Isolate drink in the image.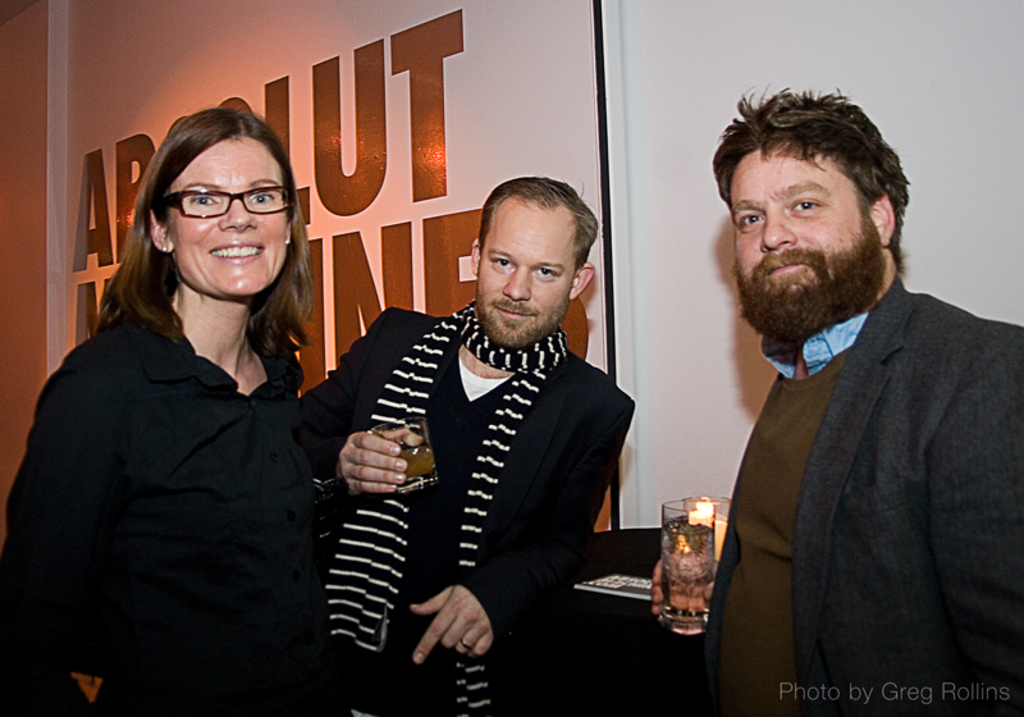
Isolated region: (365,410,440,493).
